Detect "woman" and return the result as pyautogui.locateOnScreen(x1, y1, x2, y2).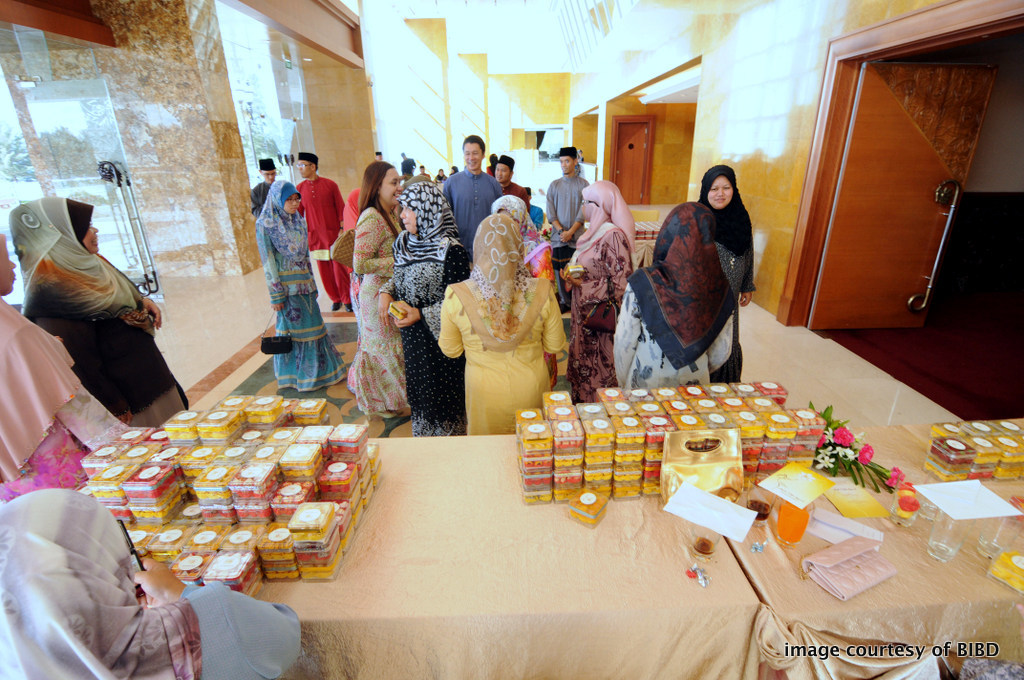
pyautogui.locateOnScreen(613, 200, 734, 388).
